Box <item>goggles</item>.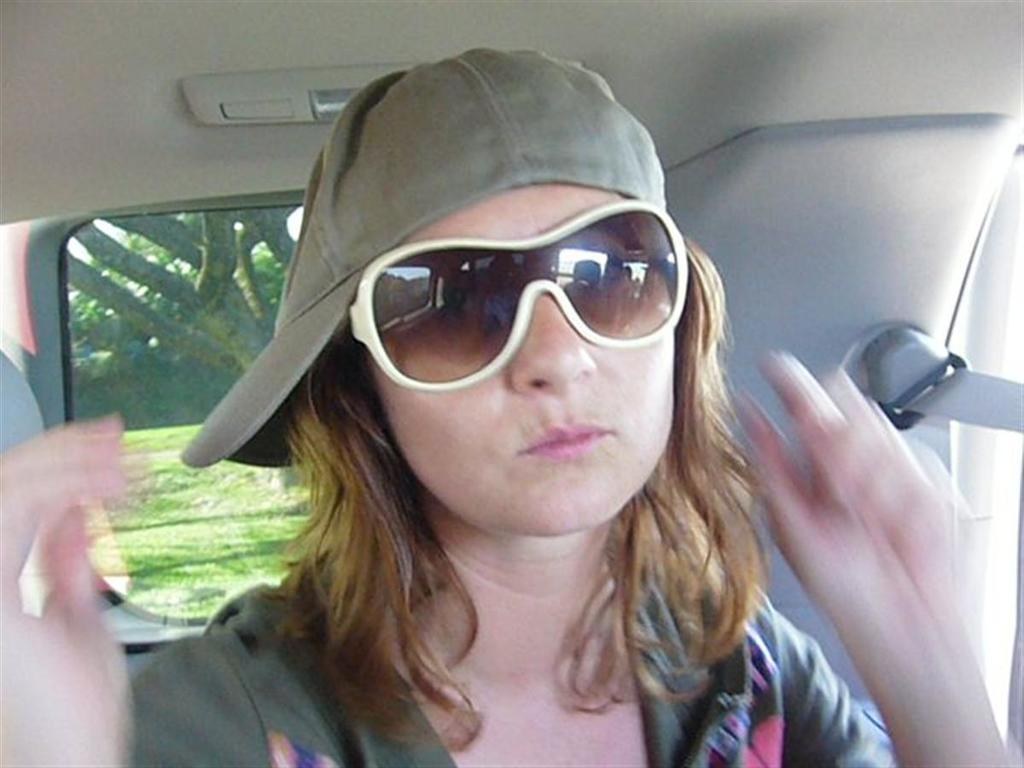
left=347, top=199, right=691, bottom=394.
